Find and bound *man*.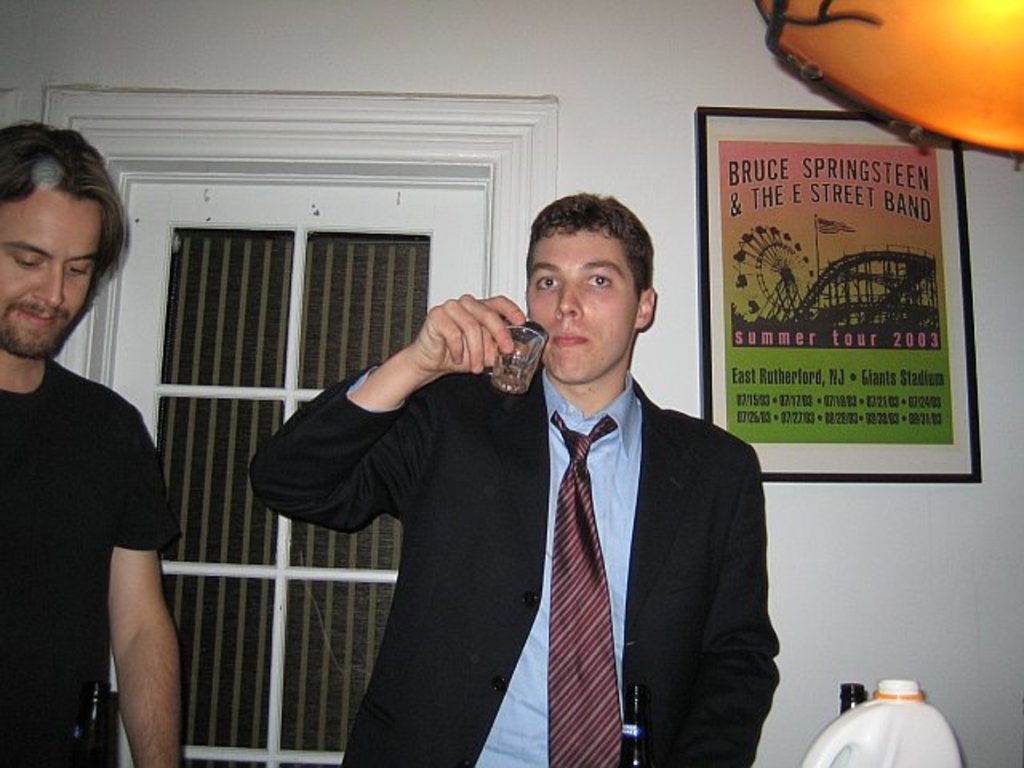
Bound: rect(0, 120, 189, 766).
